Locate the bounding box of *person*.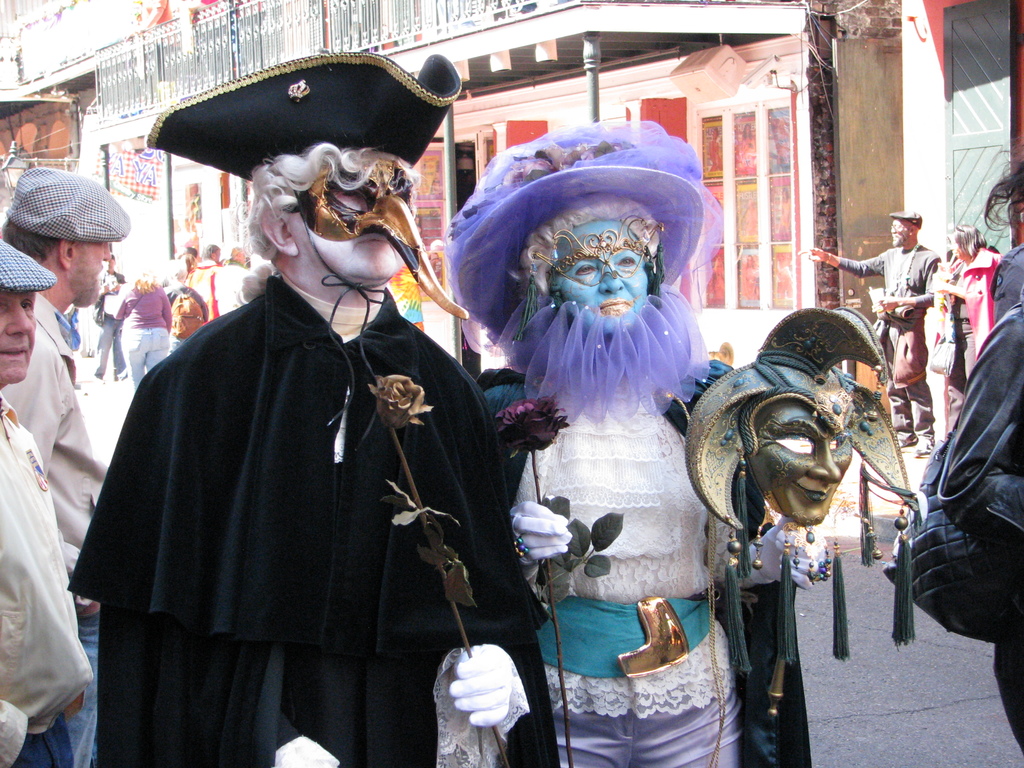
Bounding box: [790, 211, 949, 463].
